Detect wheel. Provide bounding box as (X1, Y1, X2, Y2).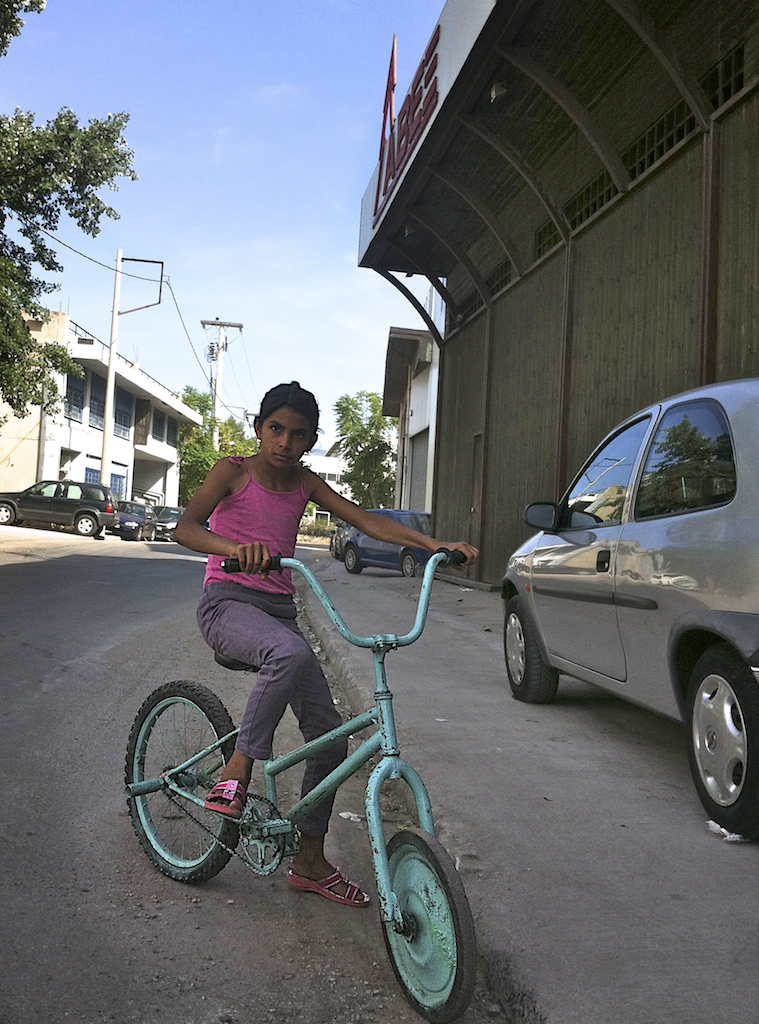
(76, 516, 97, 534).
